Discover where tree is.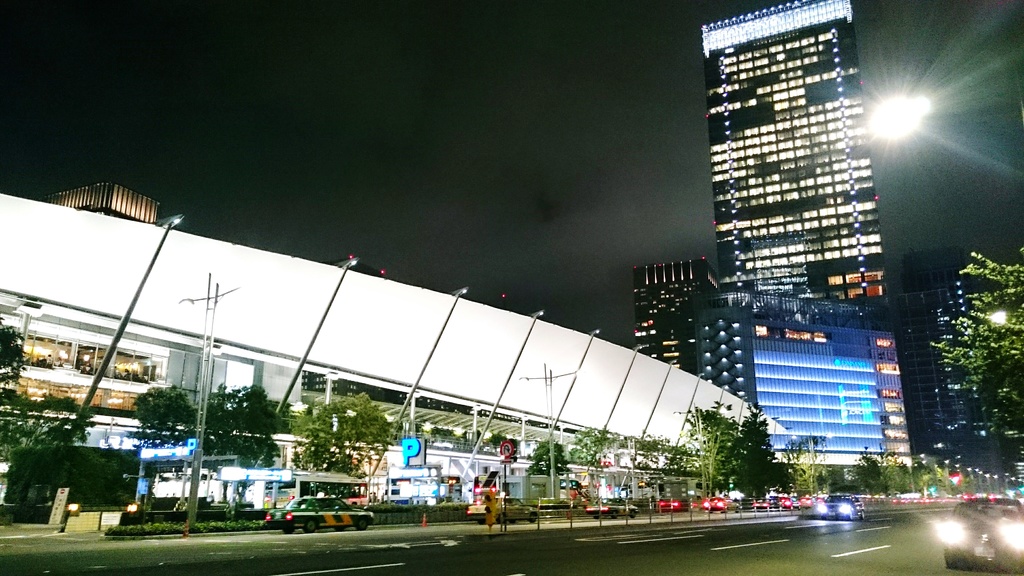
Discovered at <box>531,442,575,492</box>.
